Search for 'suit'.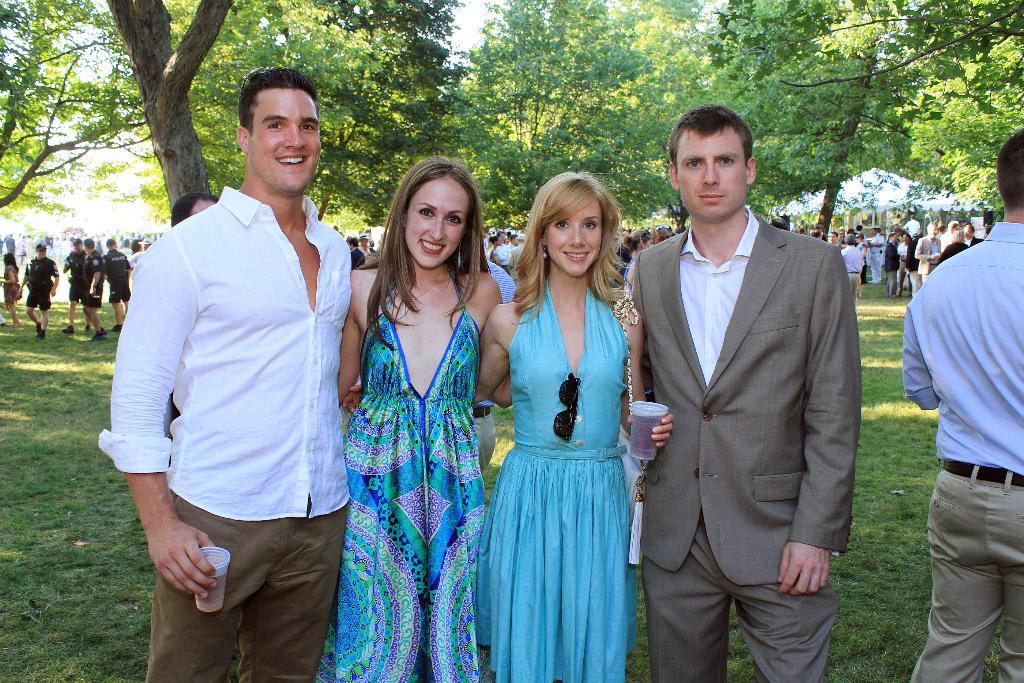
Found at box(915, 235, 943, 282).
